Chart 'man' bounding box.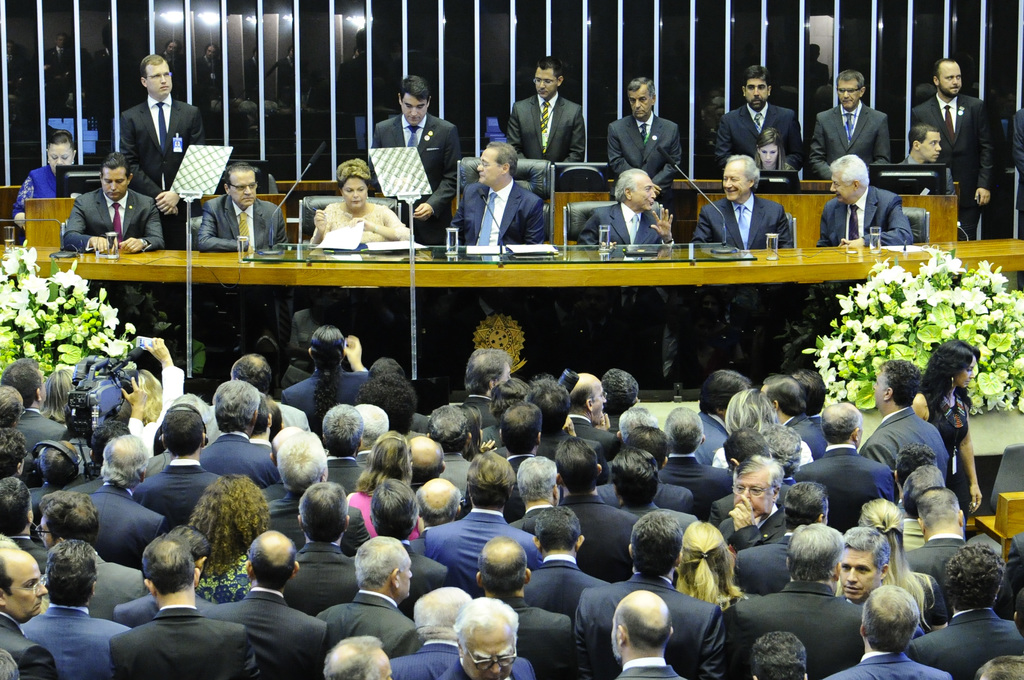
Charted: x1=809 y1=151 x2=923 y2=243.
